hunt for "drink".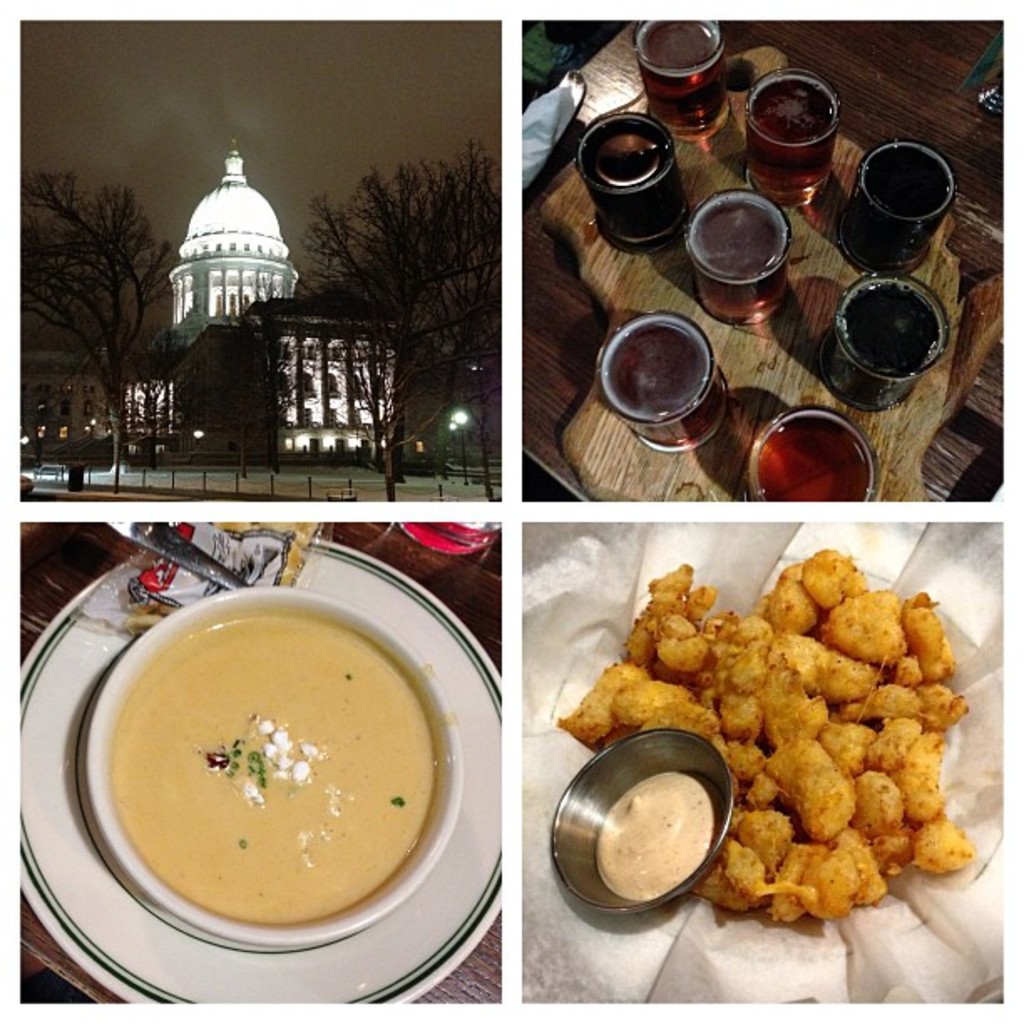
Hunted down at 684,186,796,326.
